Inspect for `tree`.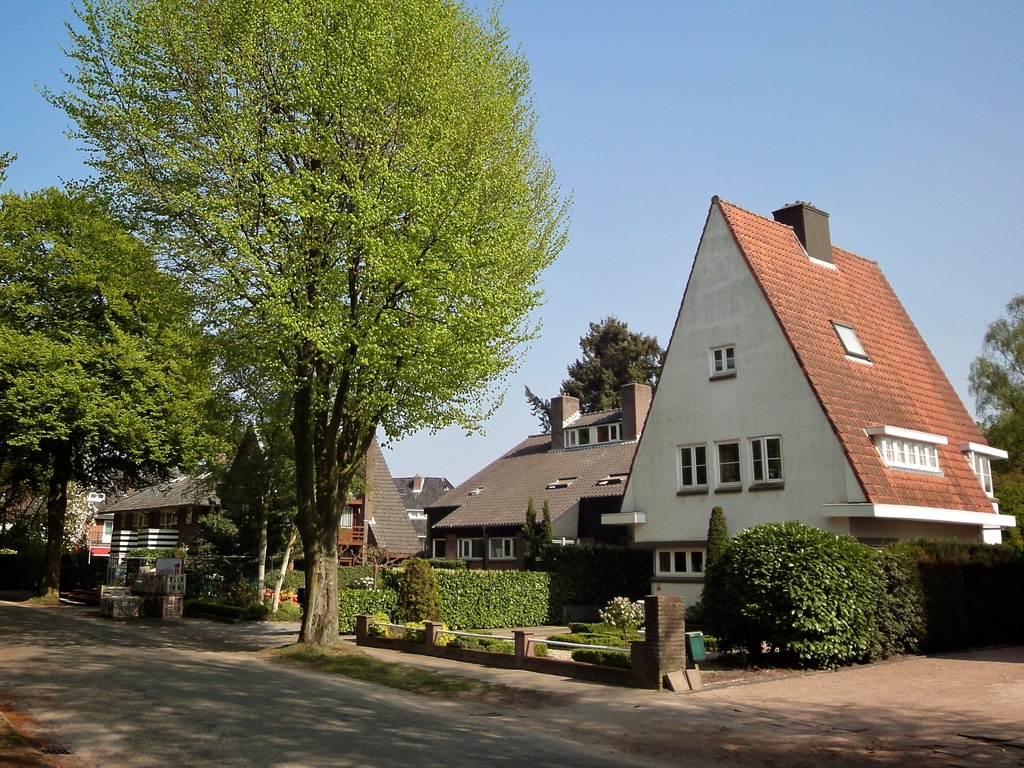
Inspection: BBox(518, 315, 668, 439).
